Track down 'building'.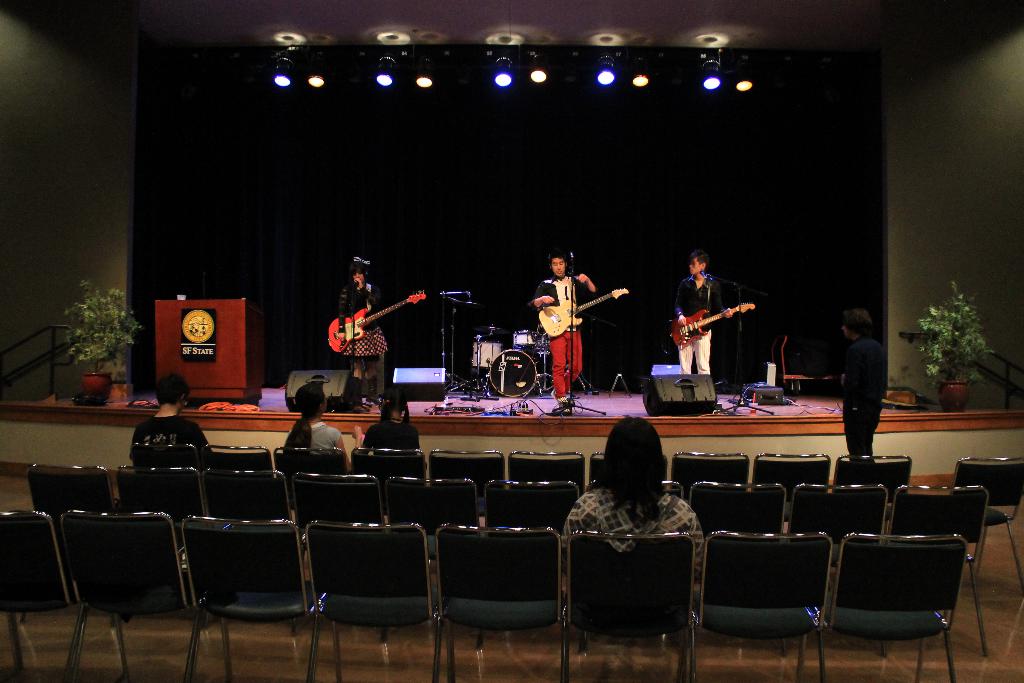
Tracked to bbox=(0, 0, 1023, 682).
